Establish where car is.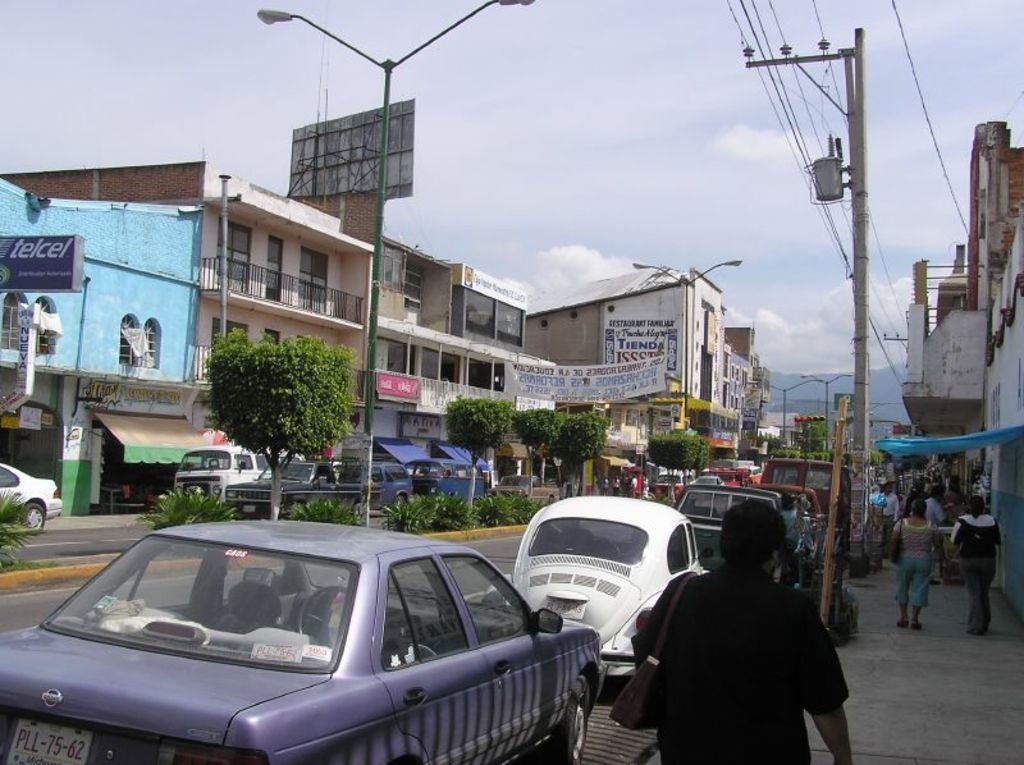
Established at region(0, 463, 63, 531).
